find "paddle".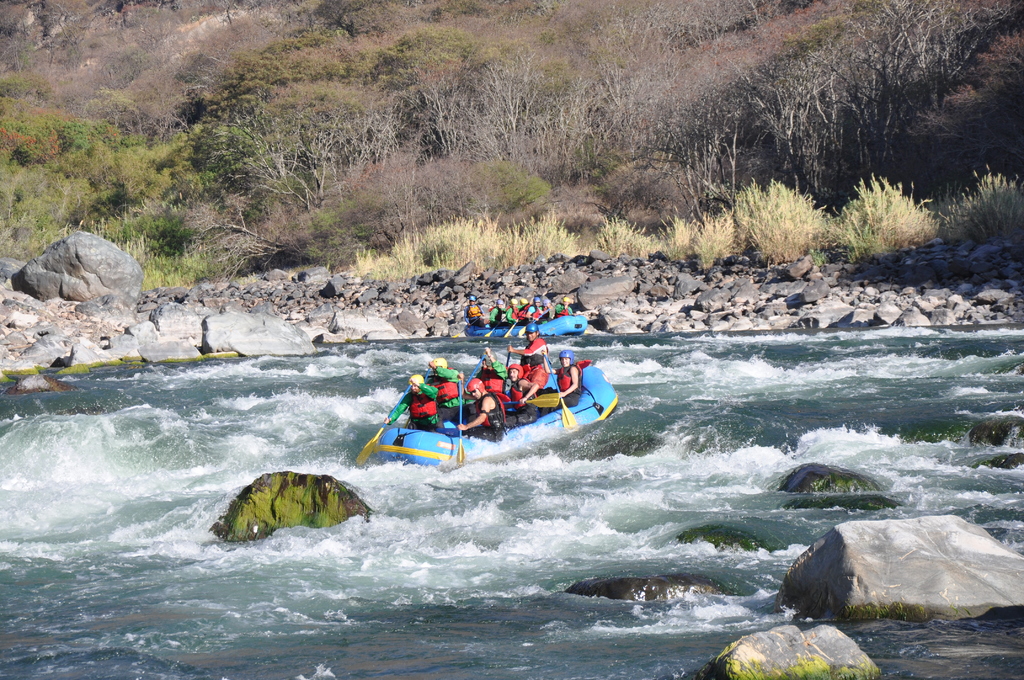
bbox=(353, 382, 410, 467).
